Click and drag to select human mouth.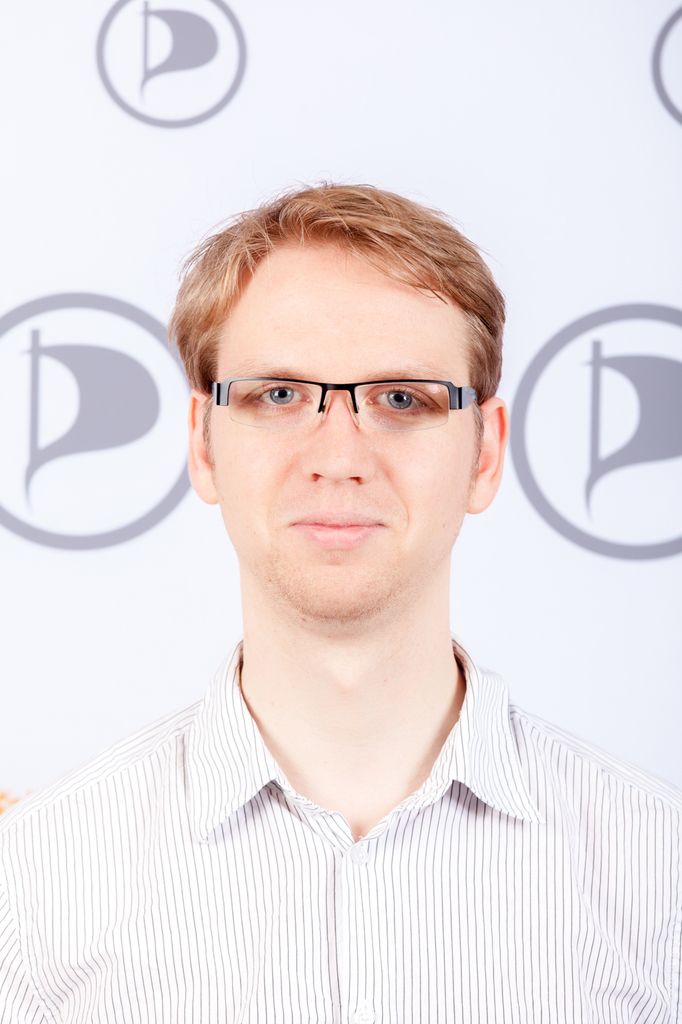
Selection: crop(284, 504, 393, 547).
